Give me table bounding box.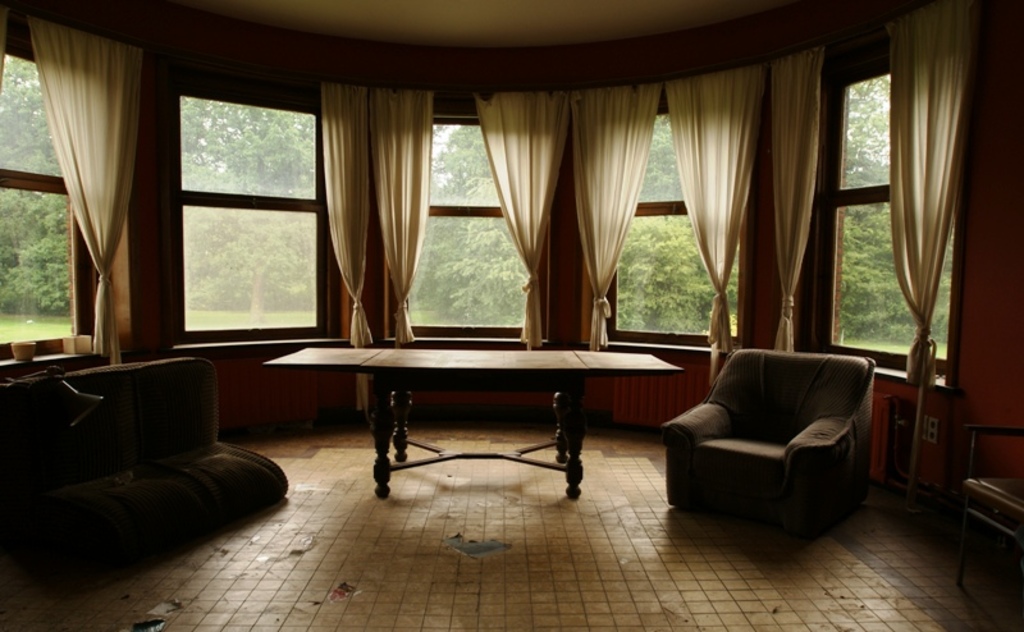
[319,340,691,495].
